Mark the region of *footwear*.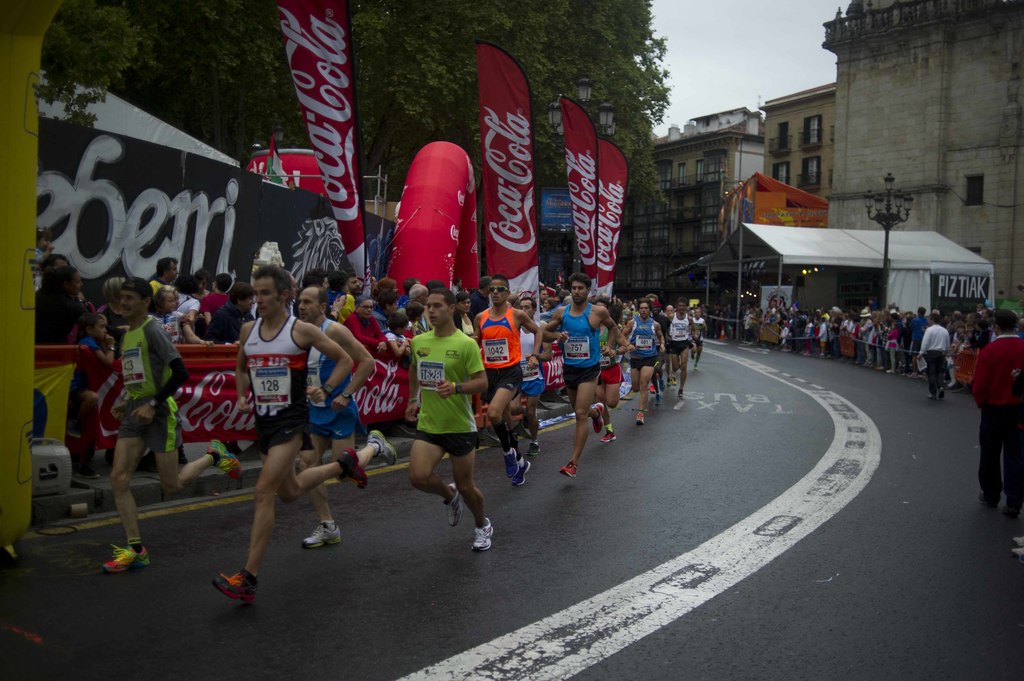
Region: [601, 429, 617, 444].
